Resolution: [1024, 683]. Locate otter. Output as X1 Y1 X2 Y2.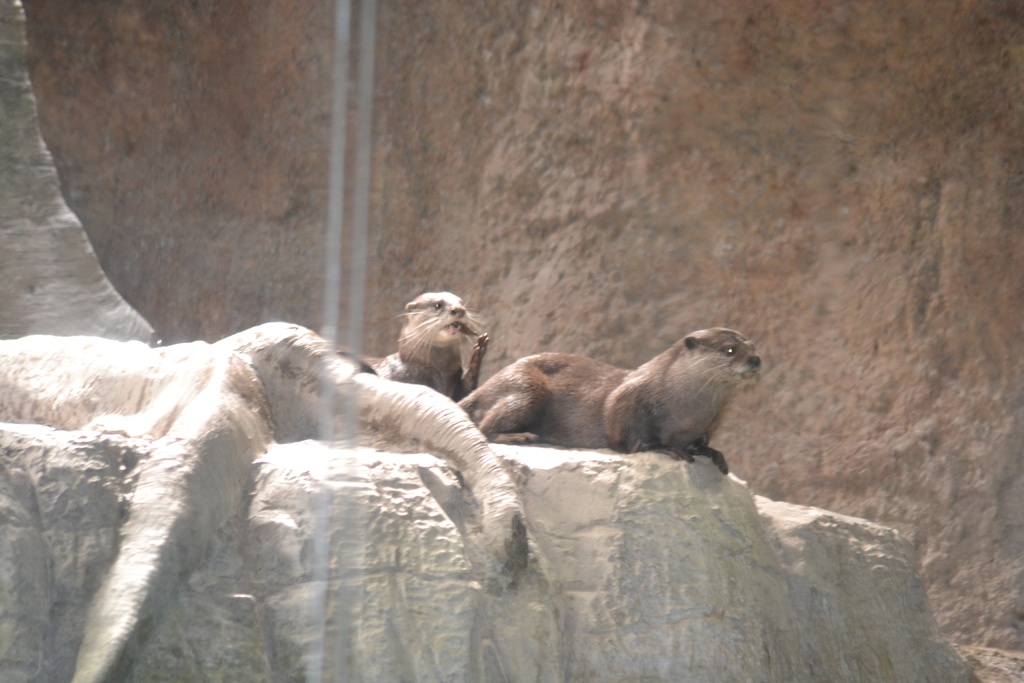
336 290 484 402.
